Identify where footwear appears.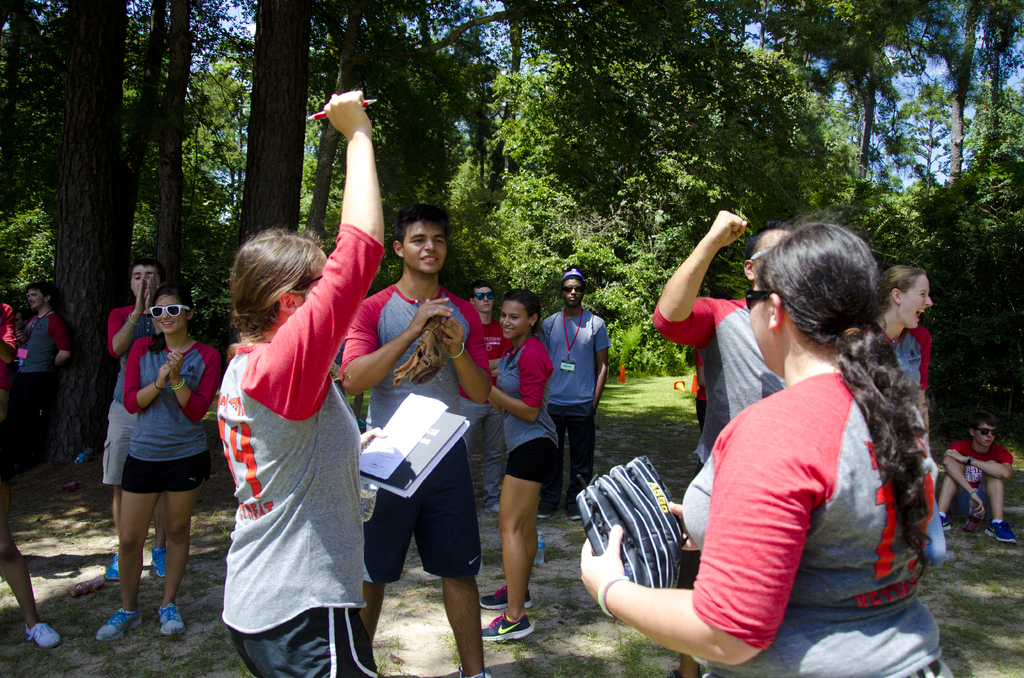
Appears at region(482, 608, 528, 638).
